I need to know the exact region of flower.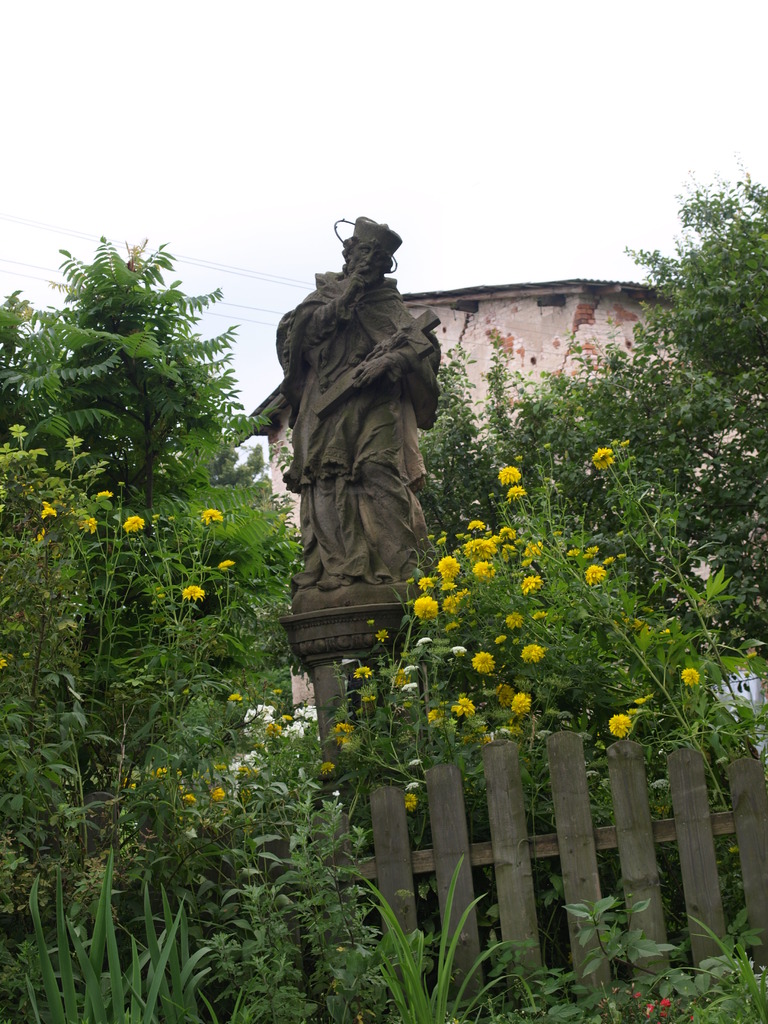
Region: <box>217,557,236,570</box>.
